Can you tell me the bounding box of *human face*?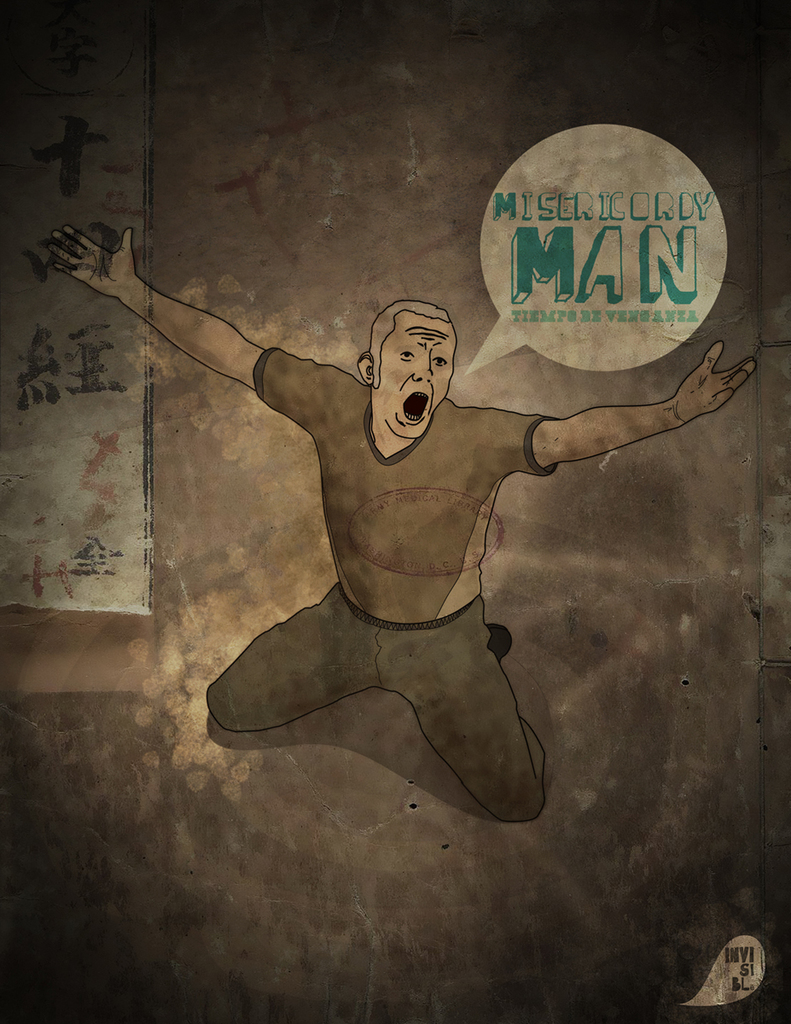
bbox=[377, 307, 458, 439].
